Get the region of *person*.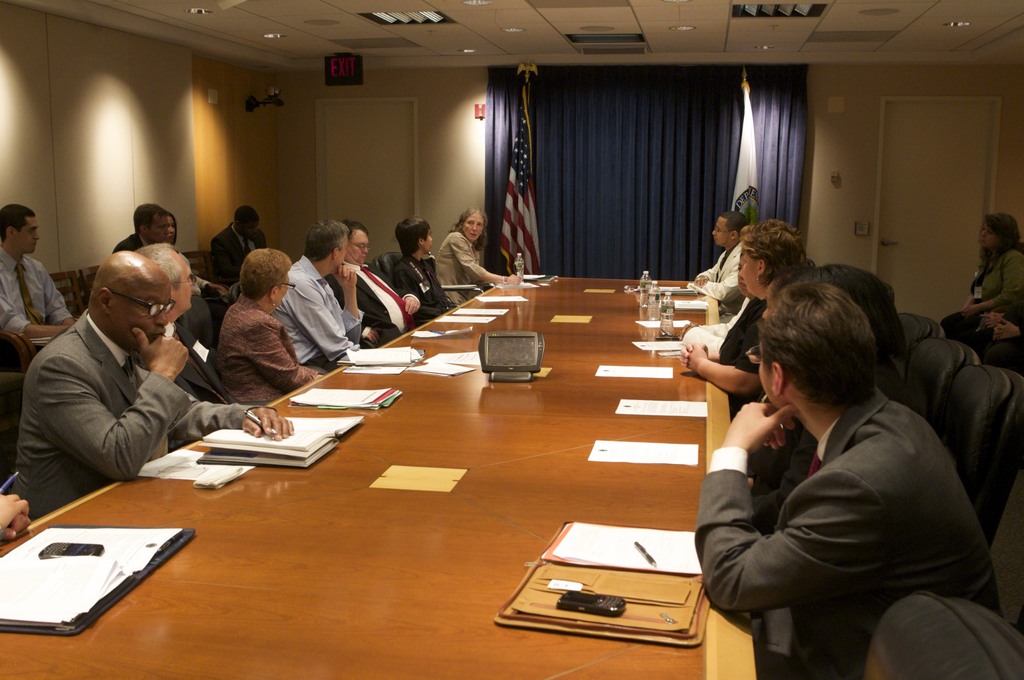
crop(938, 210, 1023, 345).
